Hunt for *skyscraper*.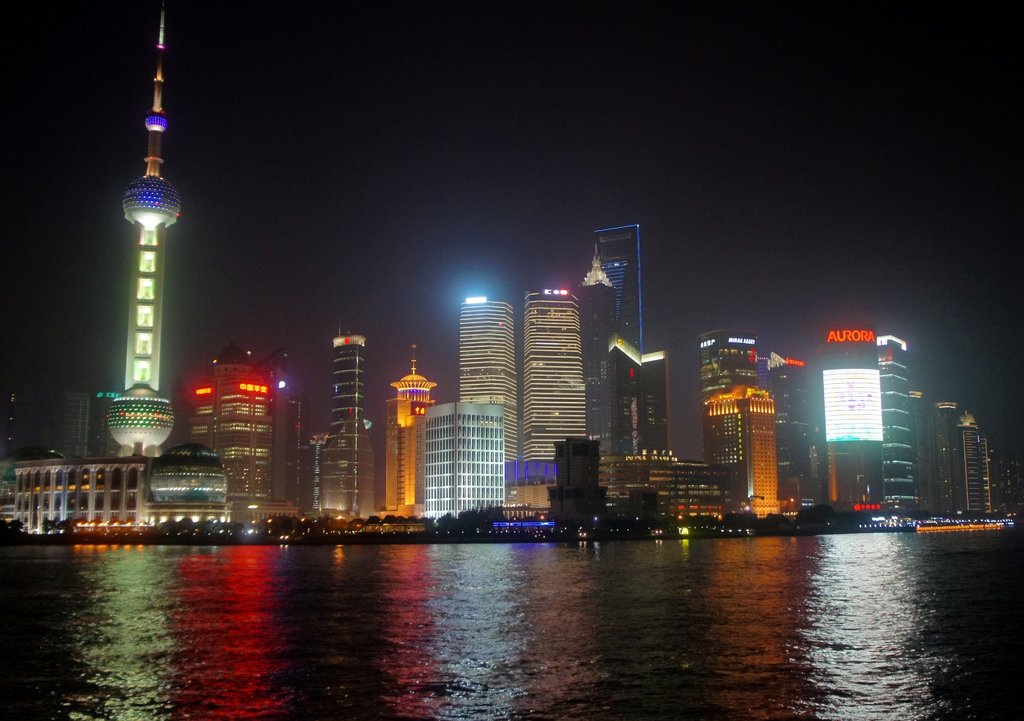
Hunted down at <bbox>454, 295, 519, 475</bbox>.
